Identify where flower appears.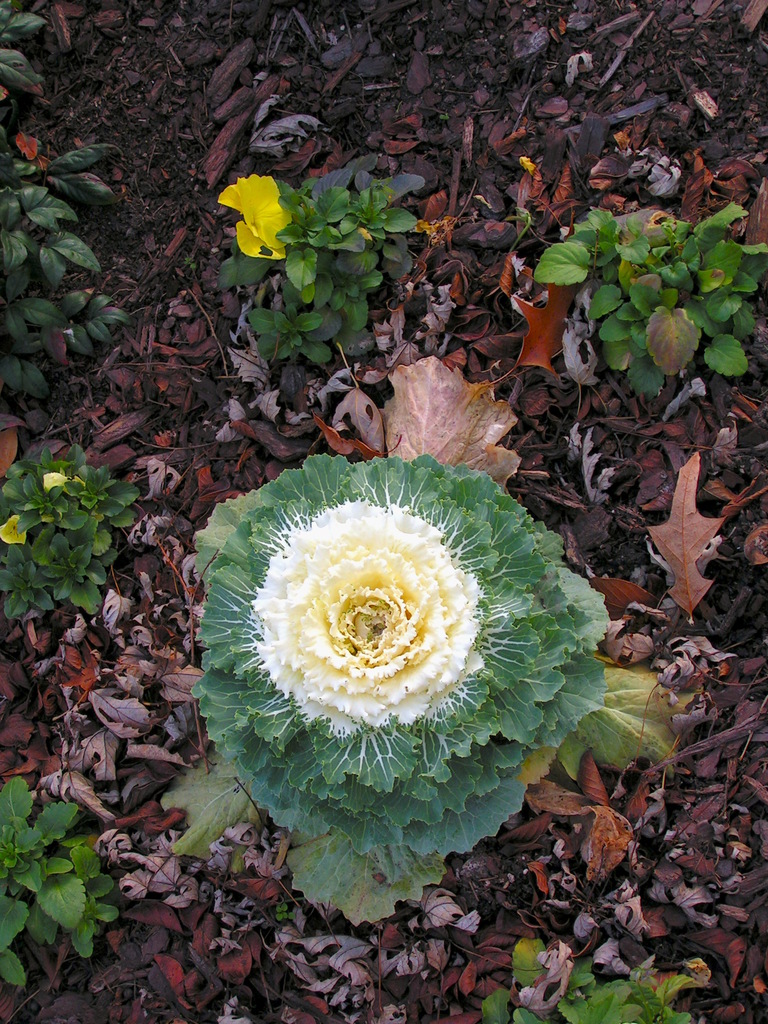
Appears at (x1=214, y1=168, x2=296, y2=266).
